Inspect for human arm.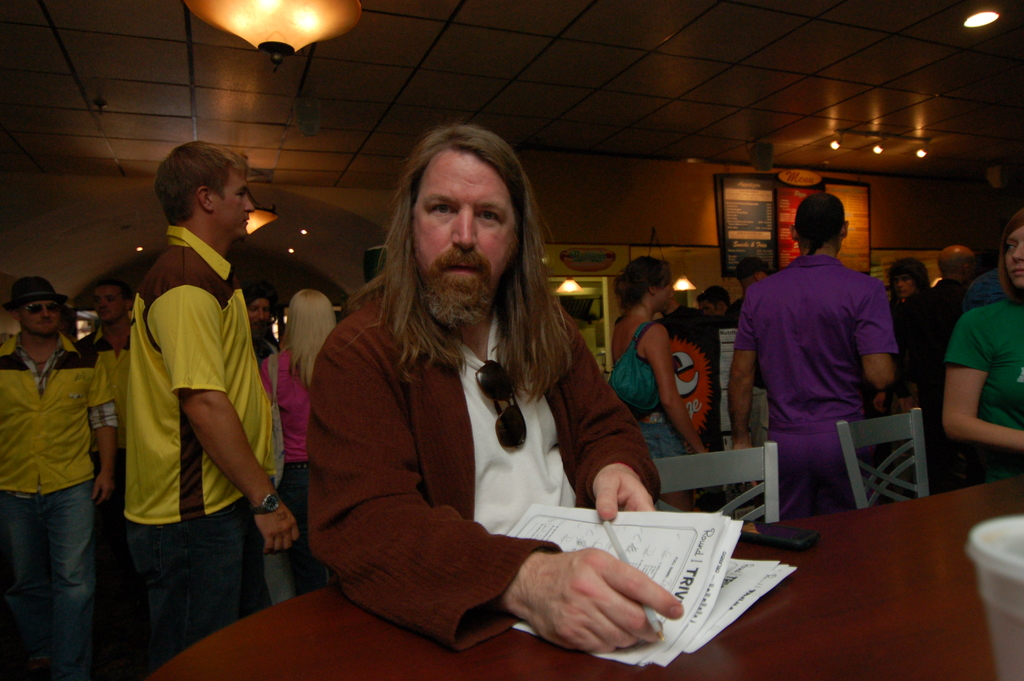
Inspection: (x1=287, y1=322, x2=691, y2=657).
